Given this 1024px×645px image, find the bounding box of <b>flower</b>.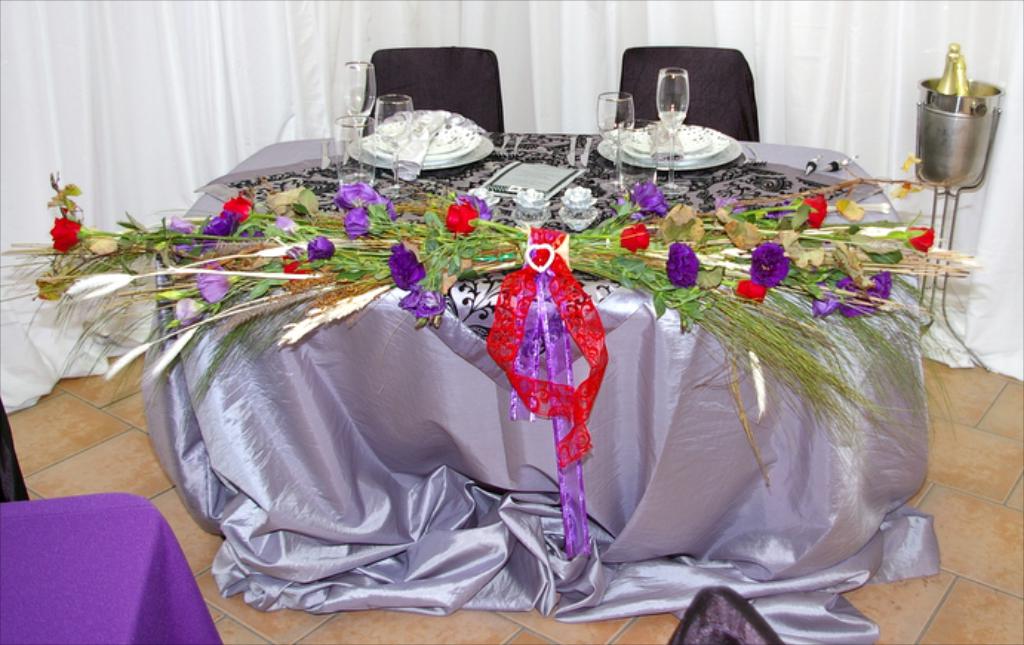
locate(814, 292, 839, 319).
